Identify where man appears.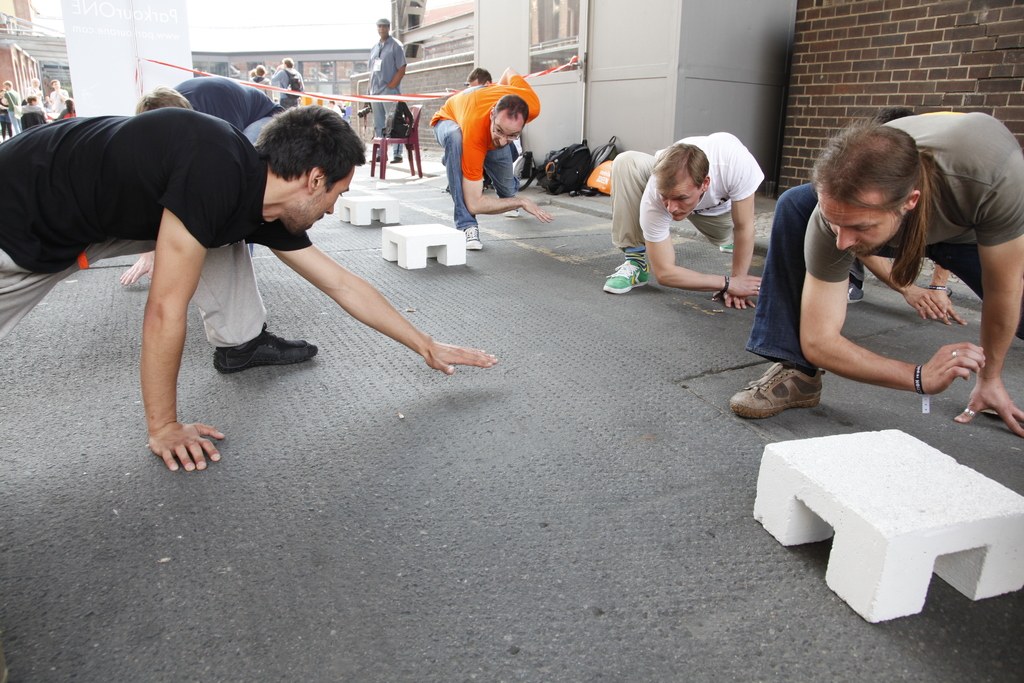
Appears at [602,131,766,315].
